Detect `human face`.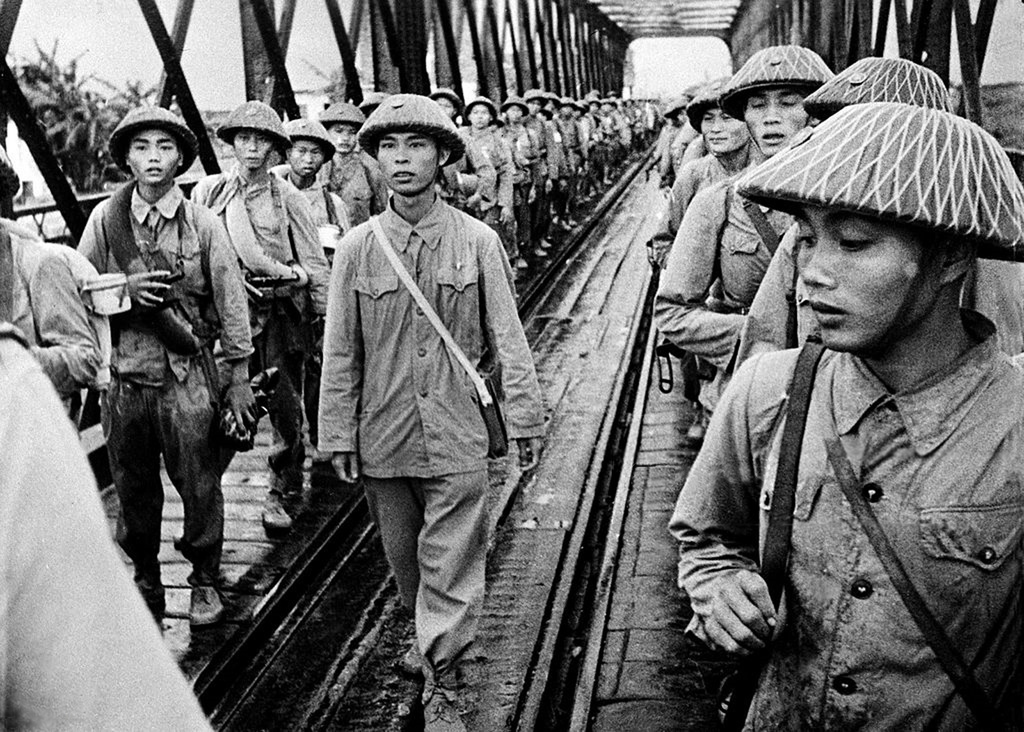
Detected at <region>738, 85, 814, 155</region>.
